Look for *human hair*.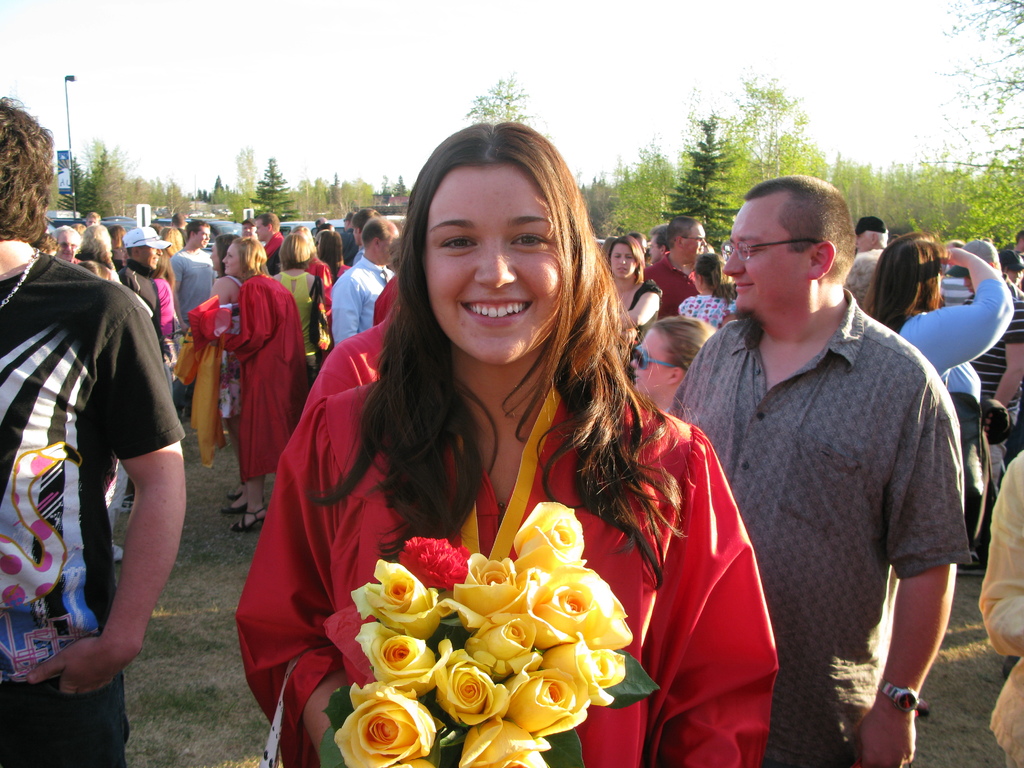
Found: 868 232 950 340.
